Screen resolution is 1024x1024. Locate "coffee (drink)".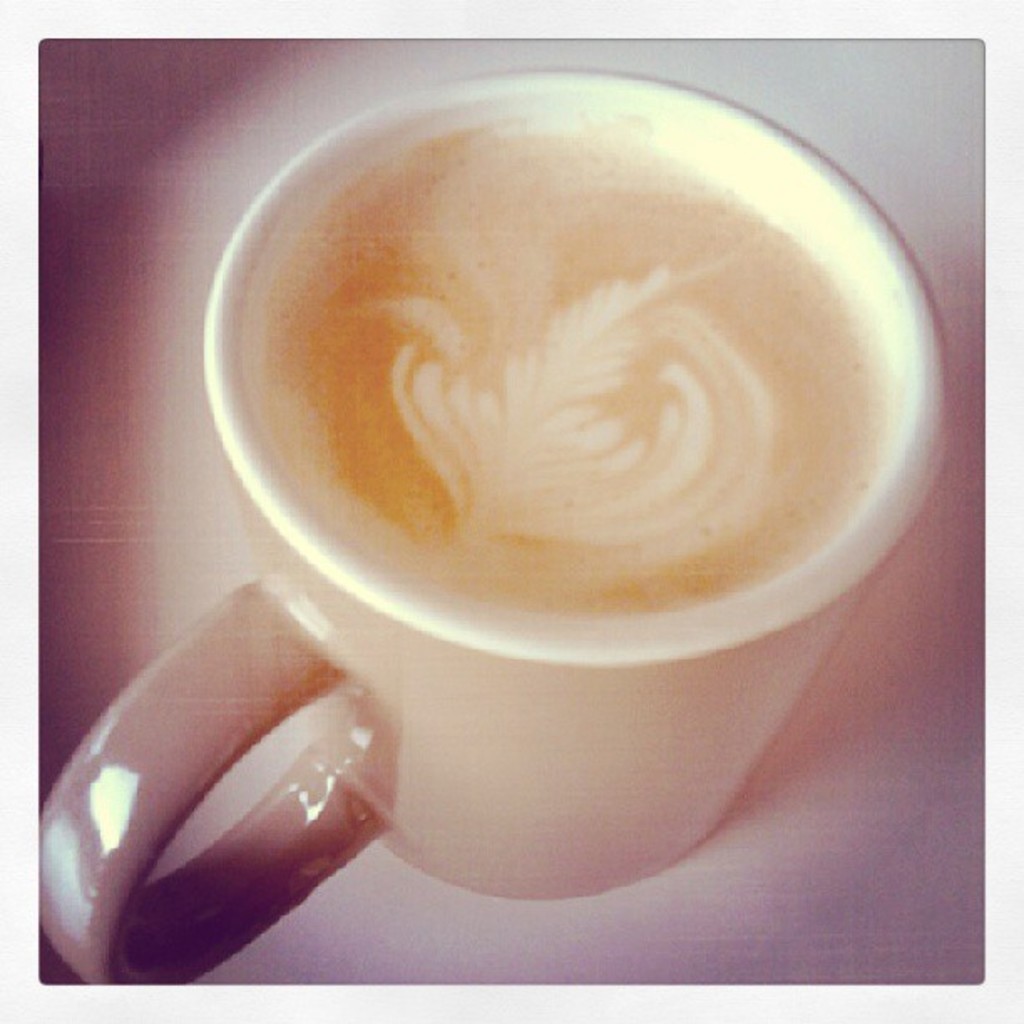
<bbox>226, 104, 959, 753</bbox>.
